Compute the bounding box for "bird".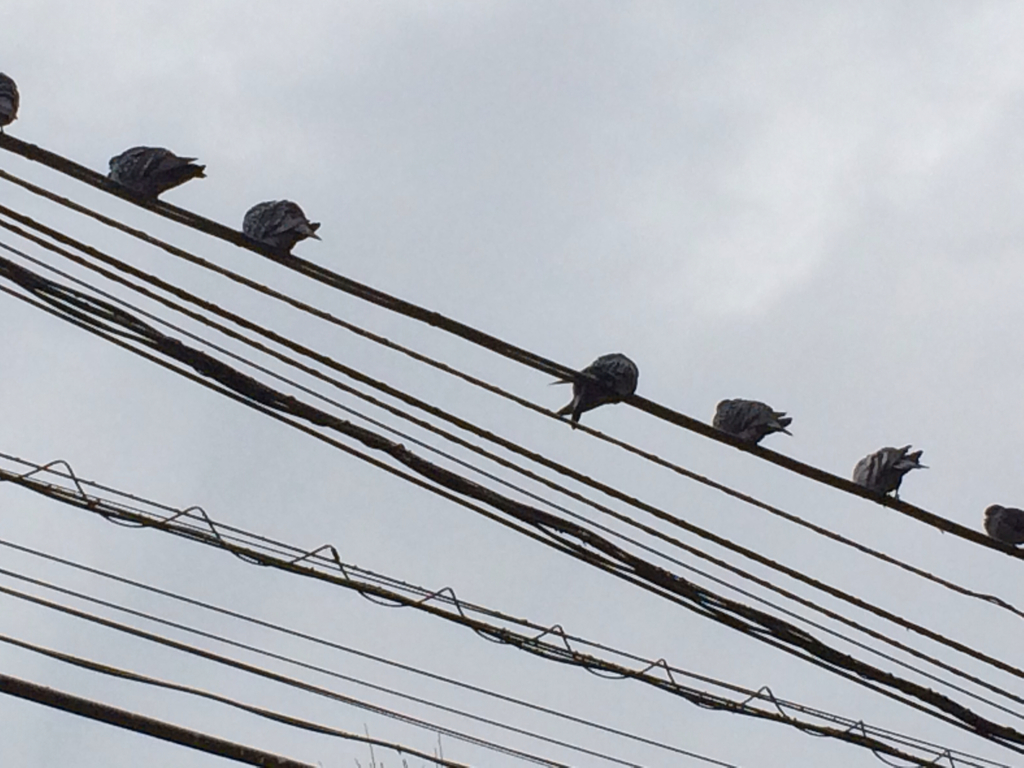
pyautogui.locateOnScreen(548, 353, 641, 431).
